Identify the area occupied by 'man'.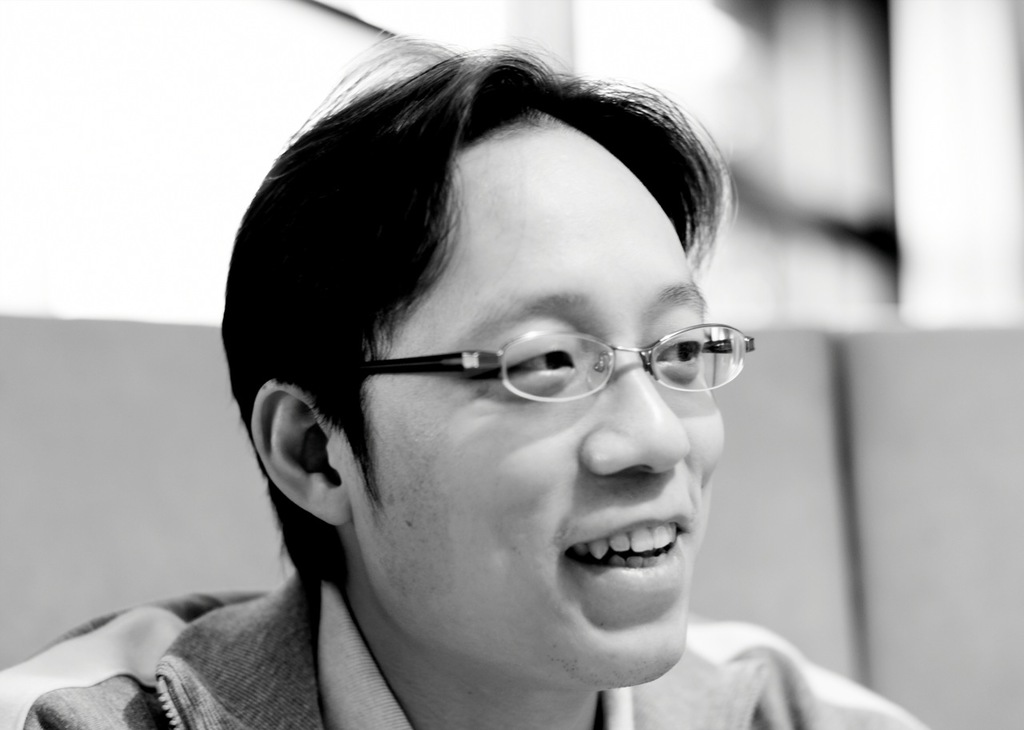
Area: (122, 39, 892, 729).
